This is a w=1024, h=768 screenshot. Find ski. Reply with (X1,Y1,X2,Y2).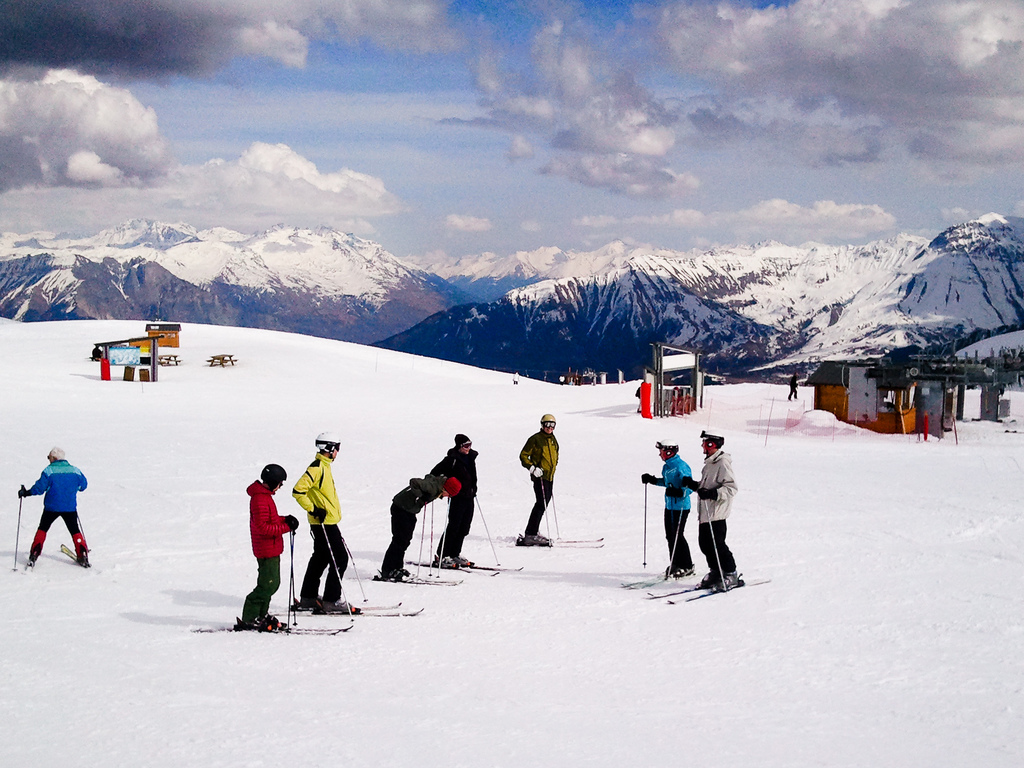
(191,626,351,636).
